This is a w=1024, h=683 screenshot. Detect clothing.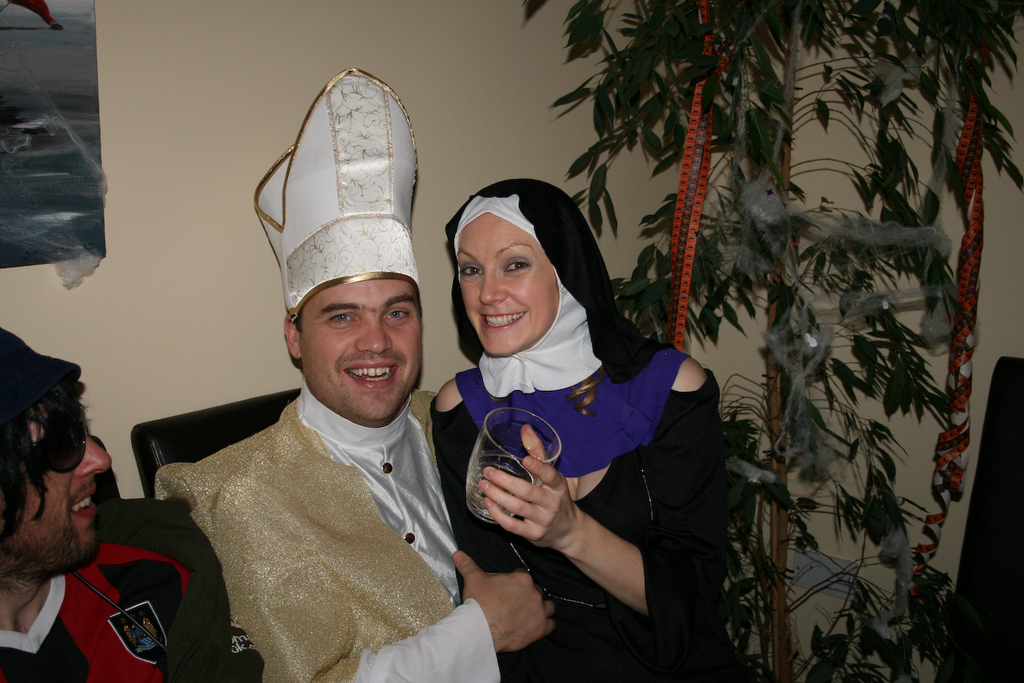
rect(421, 329, 732, 682).
